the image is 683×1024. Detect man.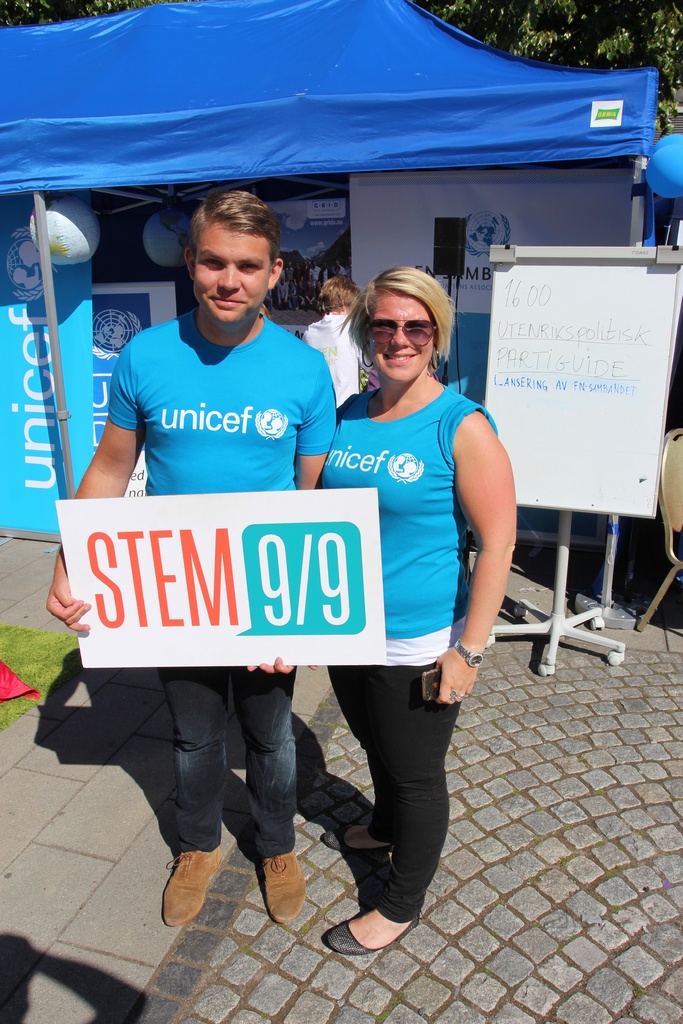
Detection: detection(47, 189, 340, 925).
